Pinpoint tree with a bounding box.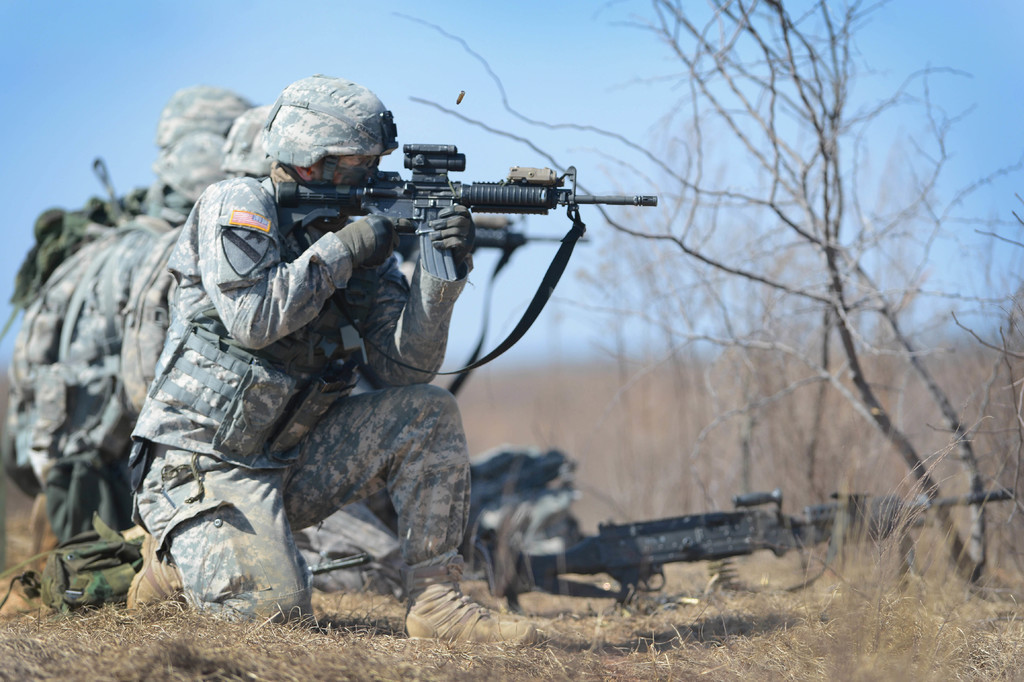
box(389, 0, 1023, 585).
